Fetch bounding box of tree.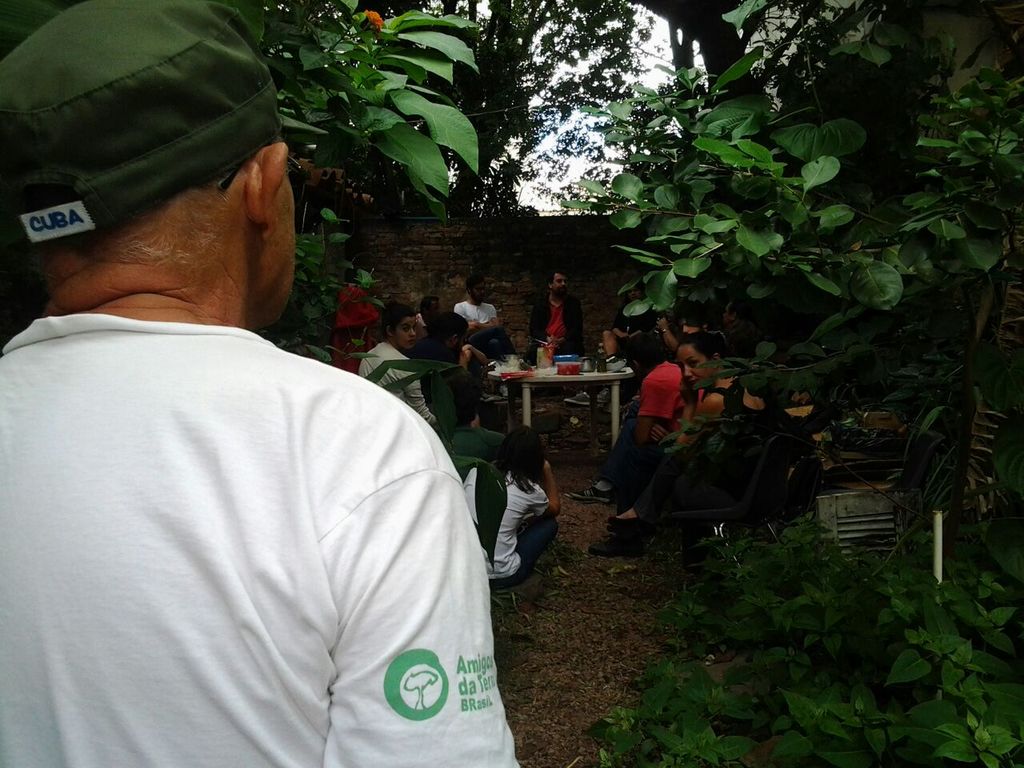
Bbox: (335, 0, 652, 319).
